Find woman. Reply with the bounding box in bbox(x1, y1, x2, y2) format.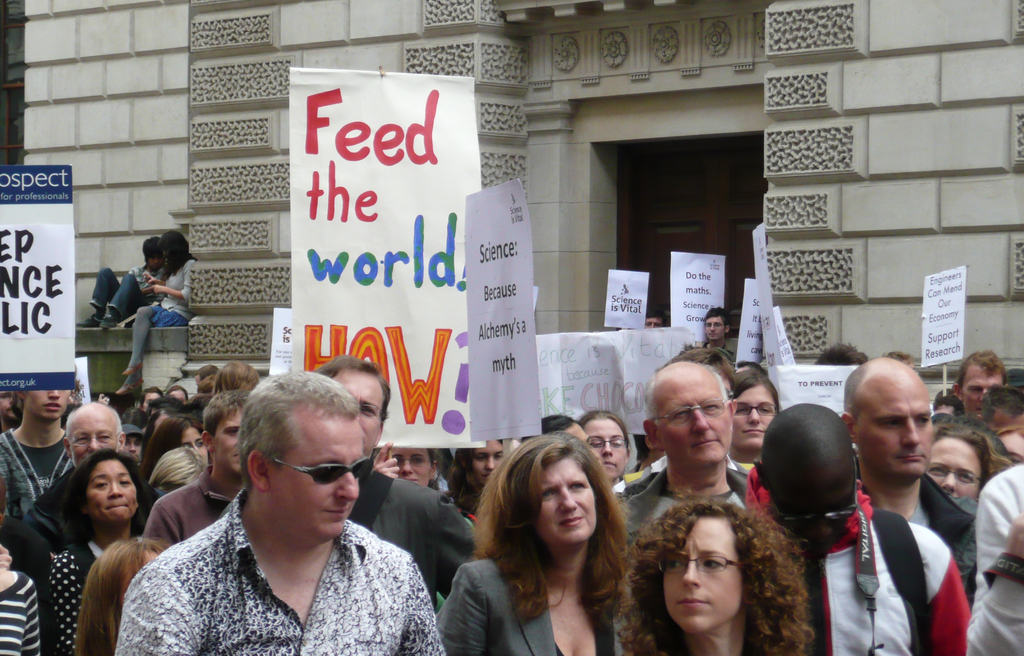
bbox(723, 367, 785, 466).
